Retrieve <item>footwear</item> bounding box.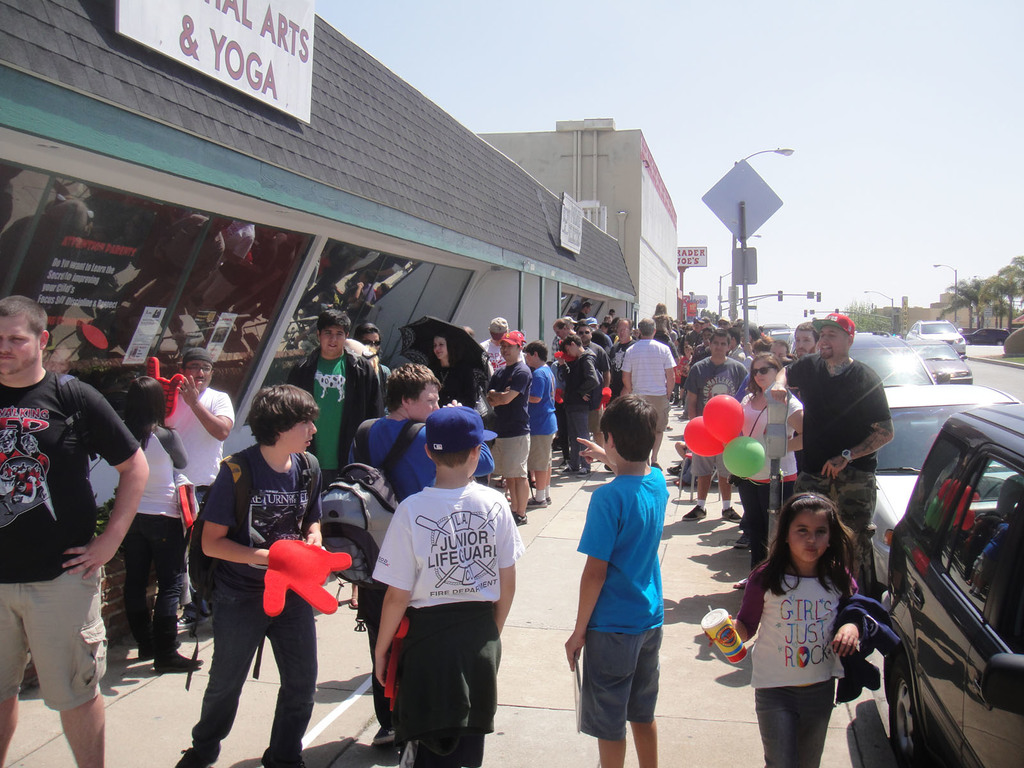
Bounding box: (left=577, top=466, right=596, bottom=479).
